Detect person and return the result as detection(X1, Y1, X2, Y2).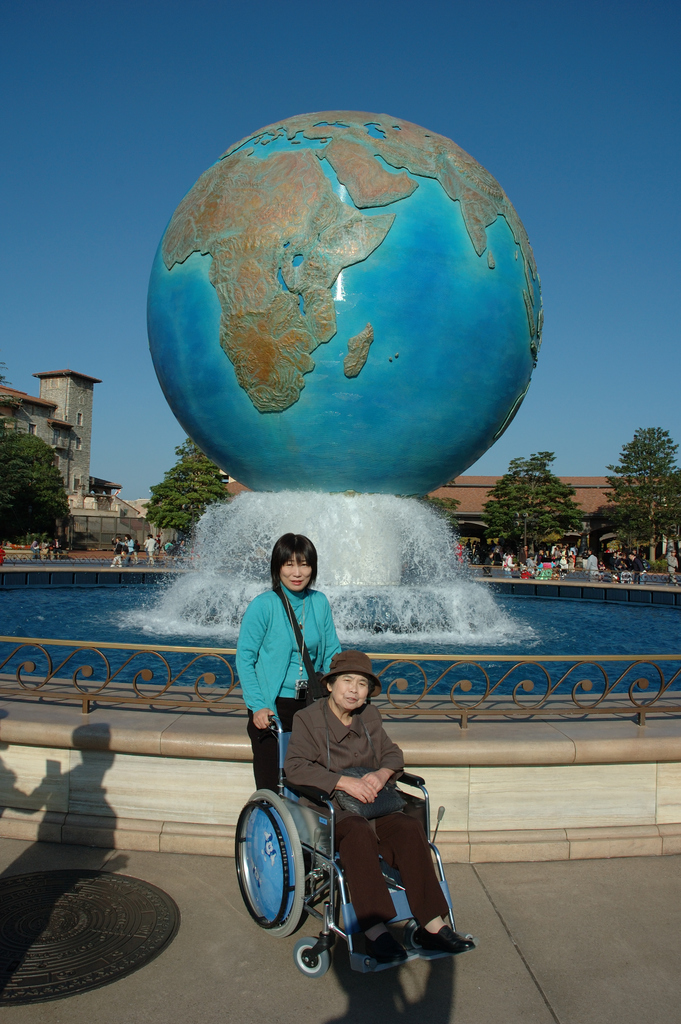
detection(231, 538, 346, 799).
